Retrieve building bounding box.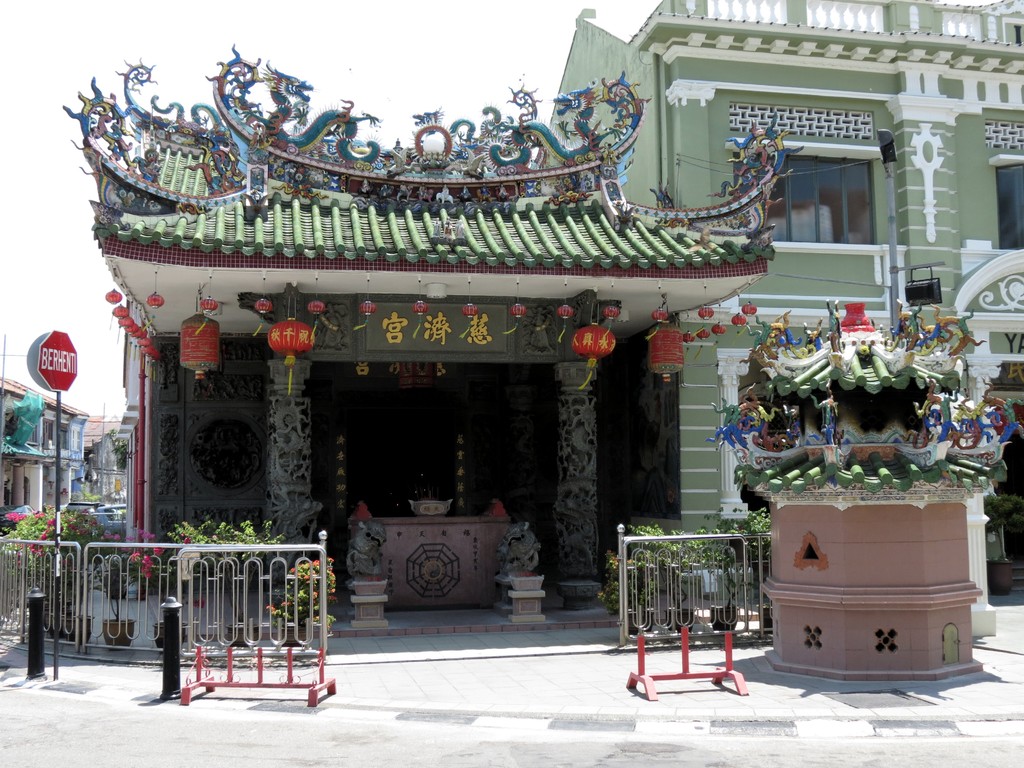
Bounding box: bbox=[0, 374, 91, 516].
